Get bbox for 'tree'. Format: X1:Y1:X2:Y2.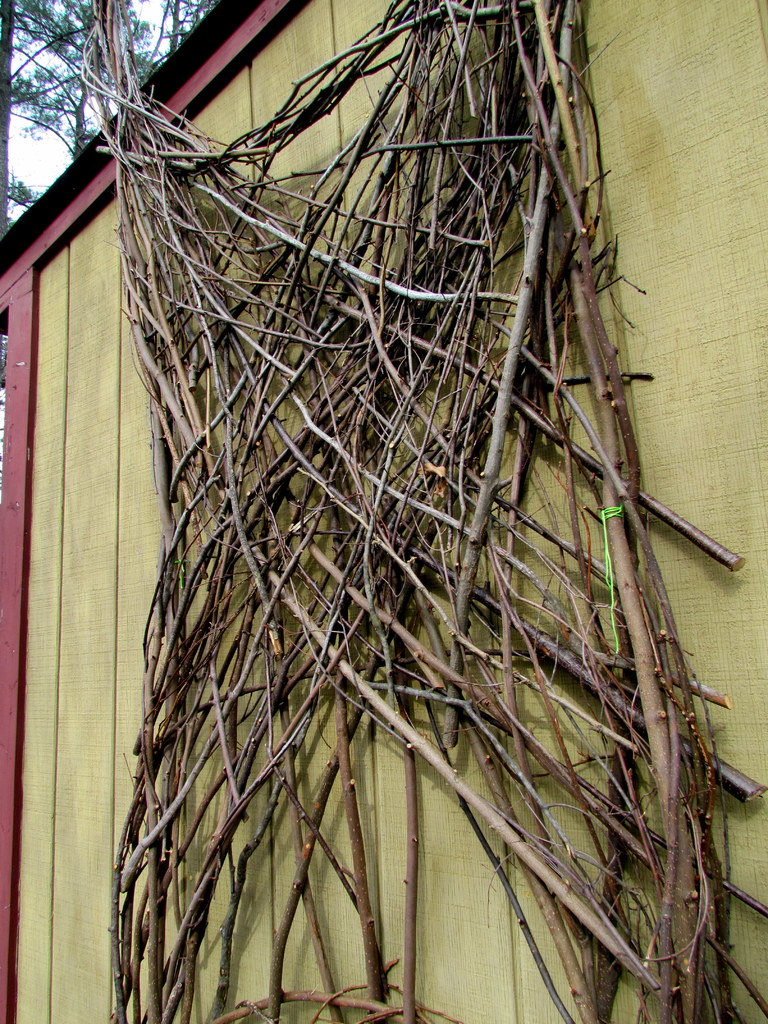
1:0:220:220.
